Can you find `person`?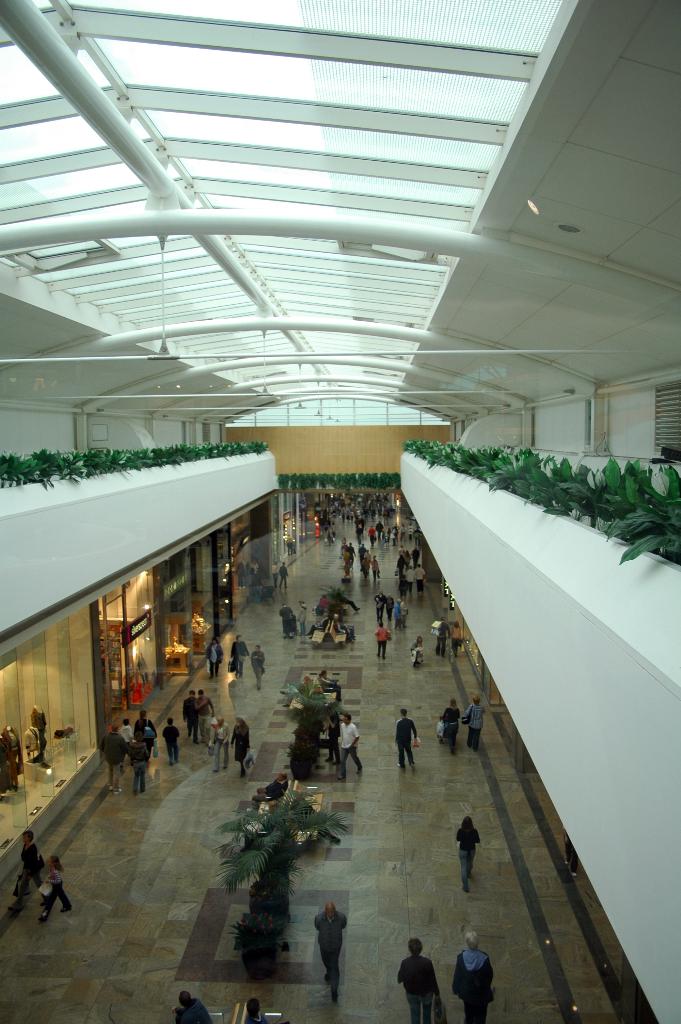
Yes, bounding box: (left=450, top=927, right=496, bottom=1020).
